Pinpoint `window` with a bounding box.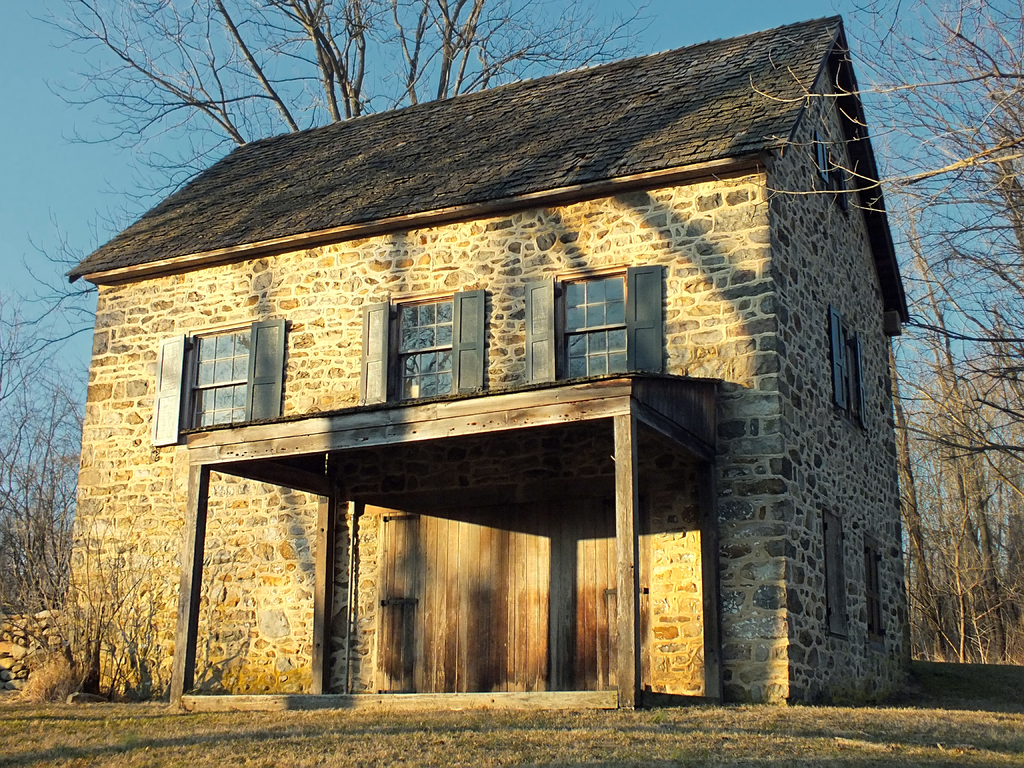
detection(829, 305, 866, 422).
